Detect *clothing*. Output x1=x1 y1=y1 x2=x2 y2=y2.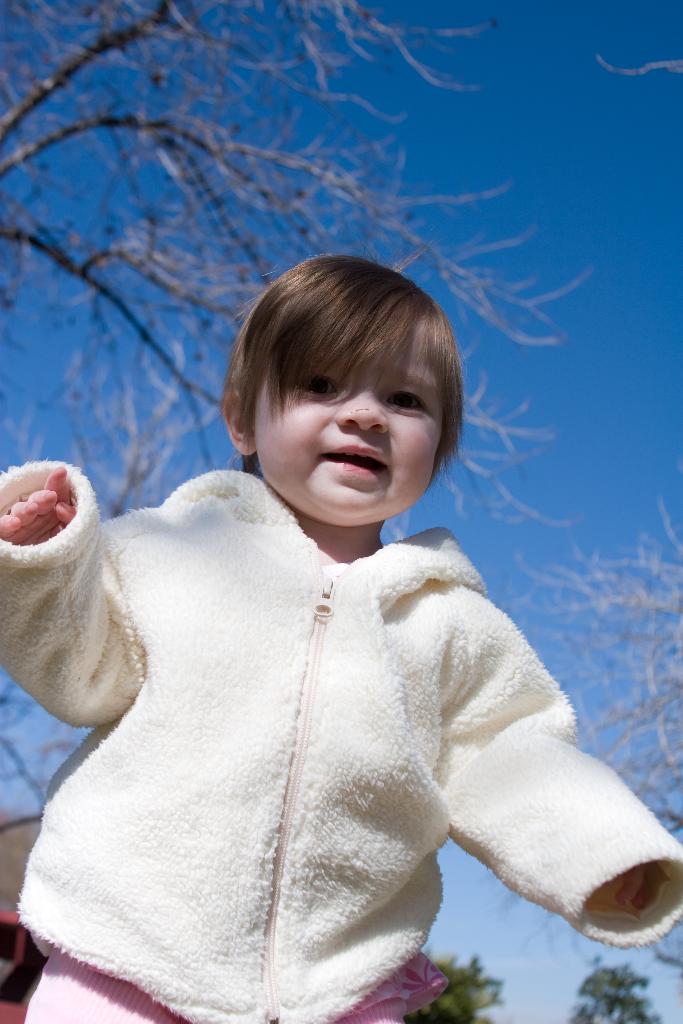
x1=19 y1=406 x2=635 y2=994.
